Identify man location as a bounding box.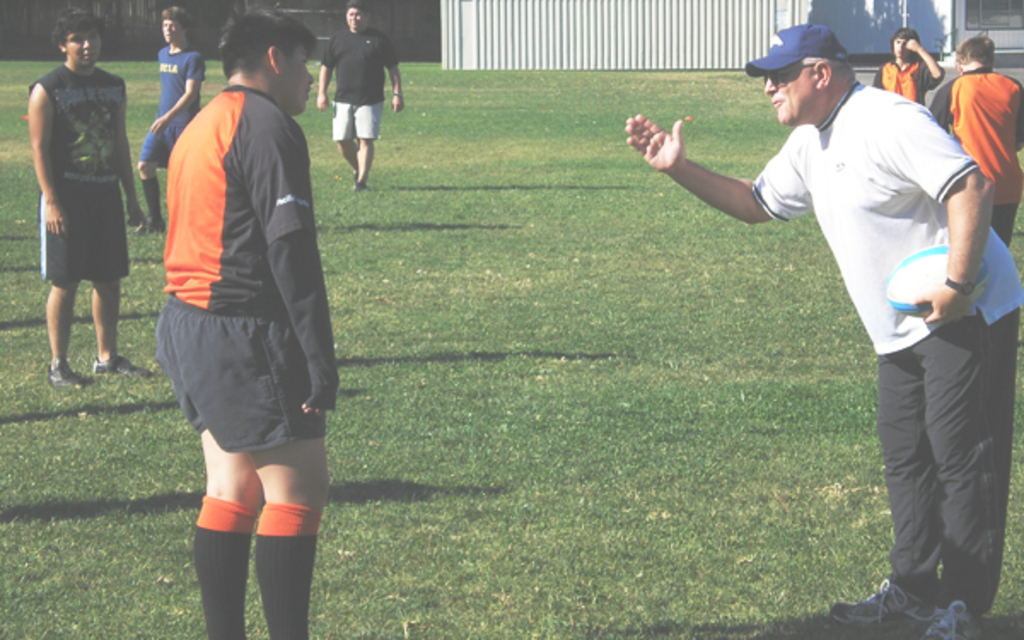
[135, 9, 333, 592].
